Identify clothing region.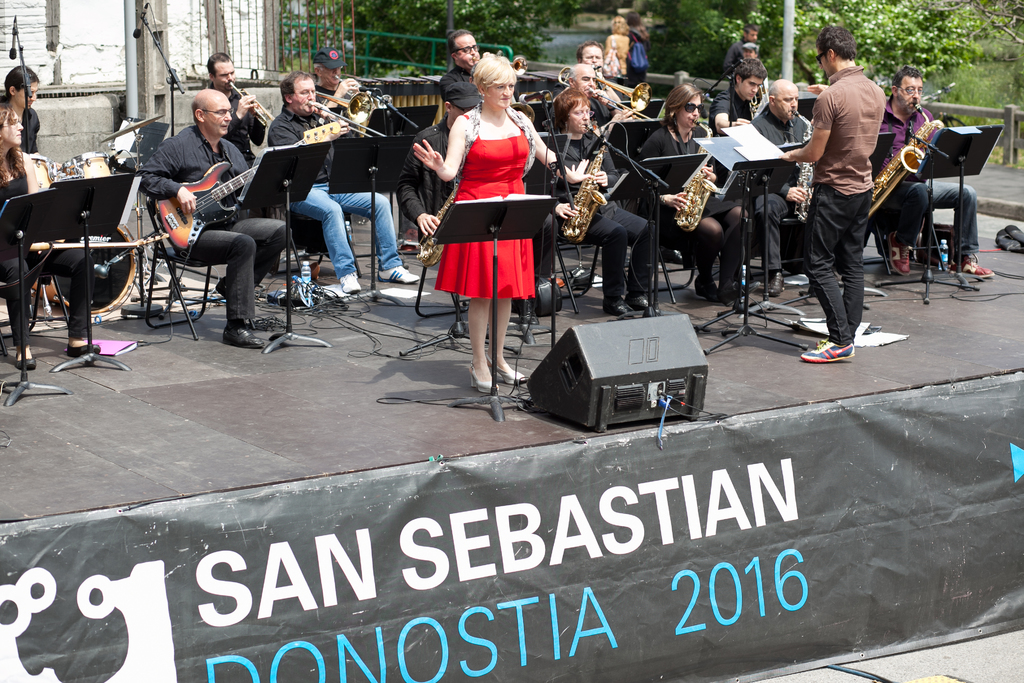
Region: pyautogui.locateOnScreen(315, 83, 388, 140).
